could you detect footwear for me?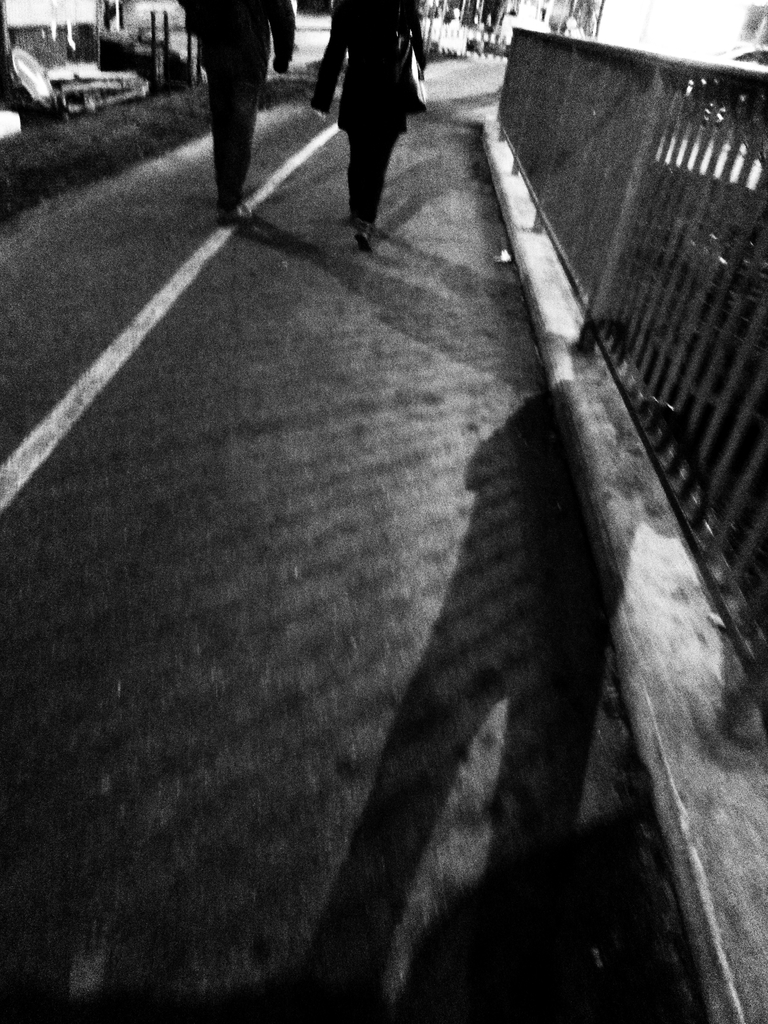
Detection result: bbox=(217, 200, 255, 228).
